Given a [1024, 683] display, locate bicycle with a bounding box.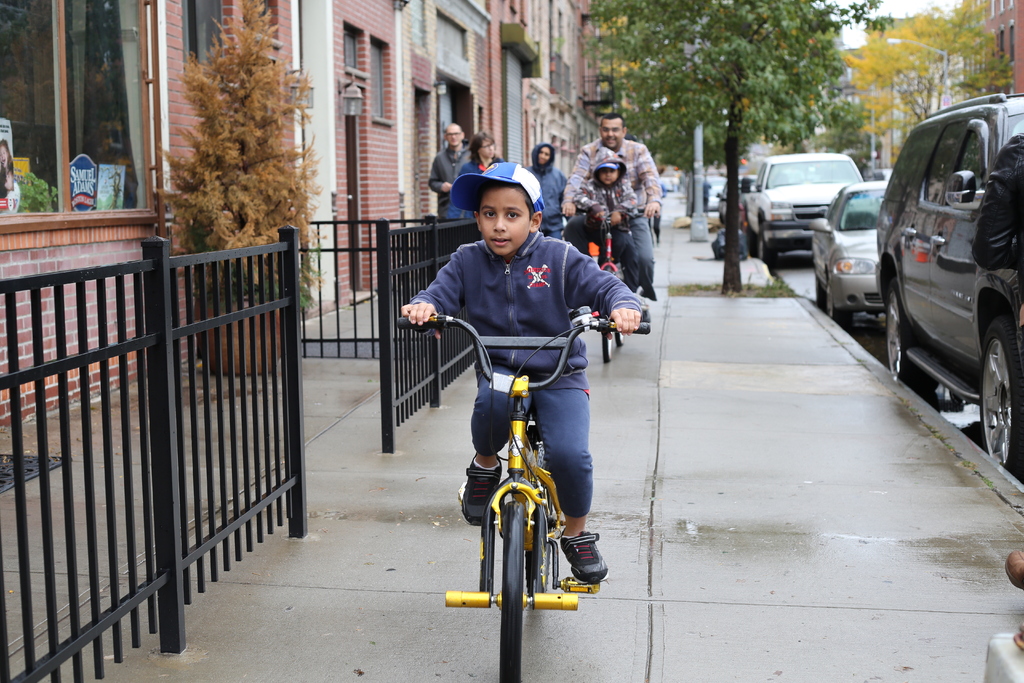
Located: detection(434, 298, 607, 632).
